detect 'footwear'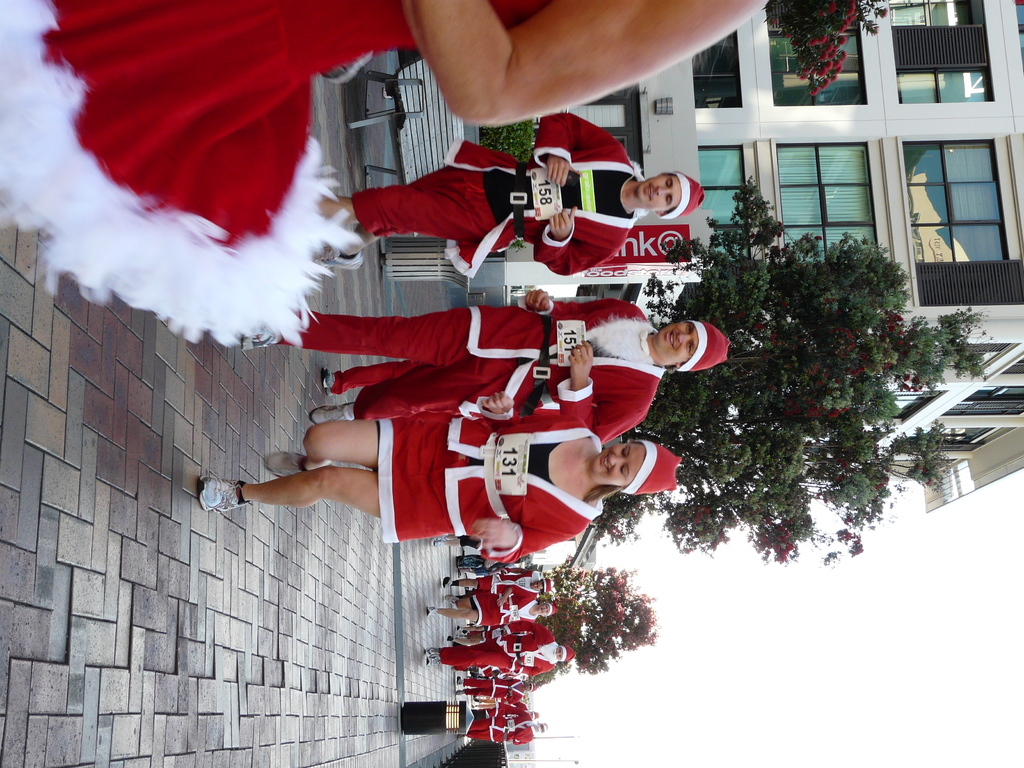
{"left": 445, "top": 634, "right": 453, "bottom": 642}
